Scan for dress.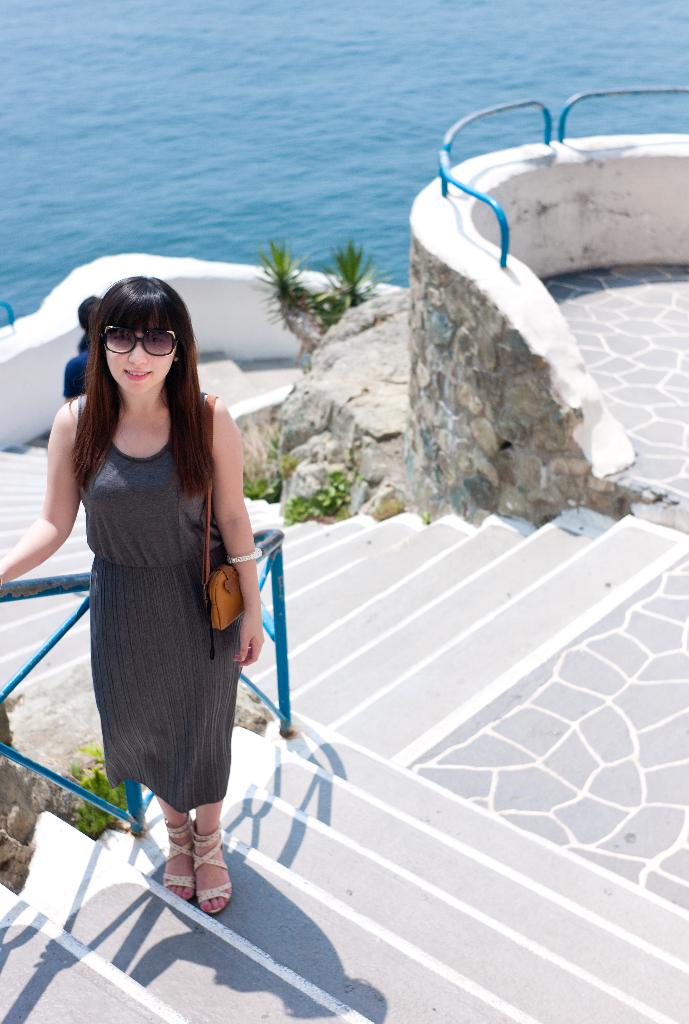
Scan result: [33,340,257,808].
